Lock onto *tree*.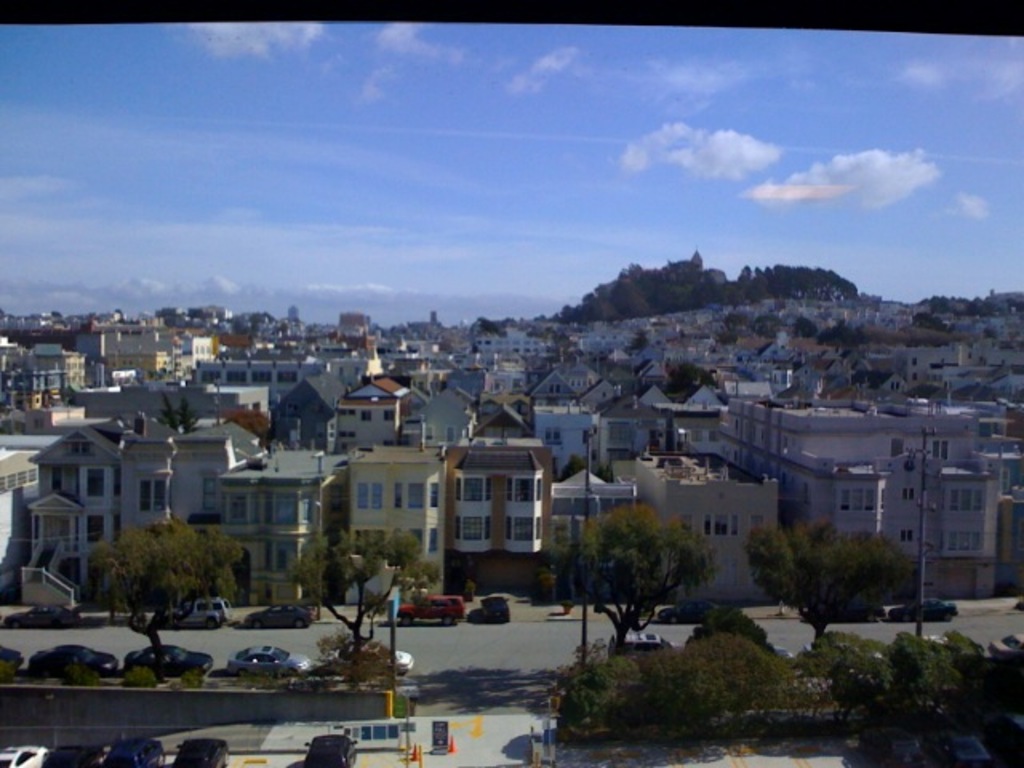
Locked: crop(594, 462, 614, 485).
